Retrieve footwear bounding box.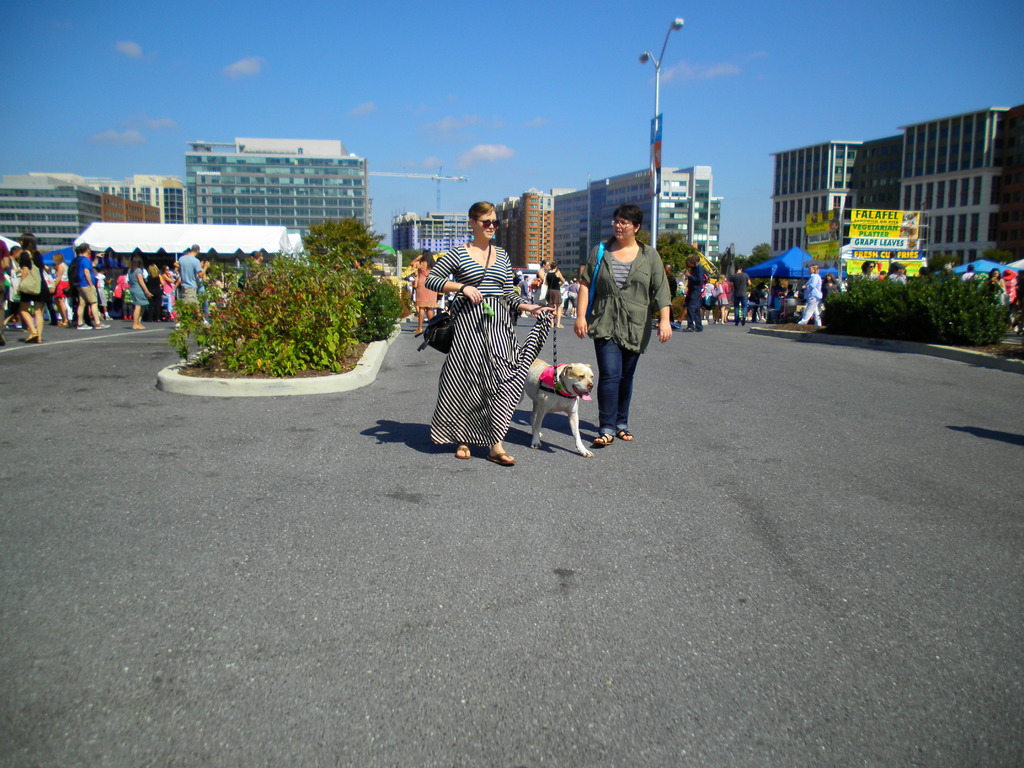
Bounding box: box=[75, 321, 91, 331].
